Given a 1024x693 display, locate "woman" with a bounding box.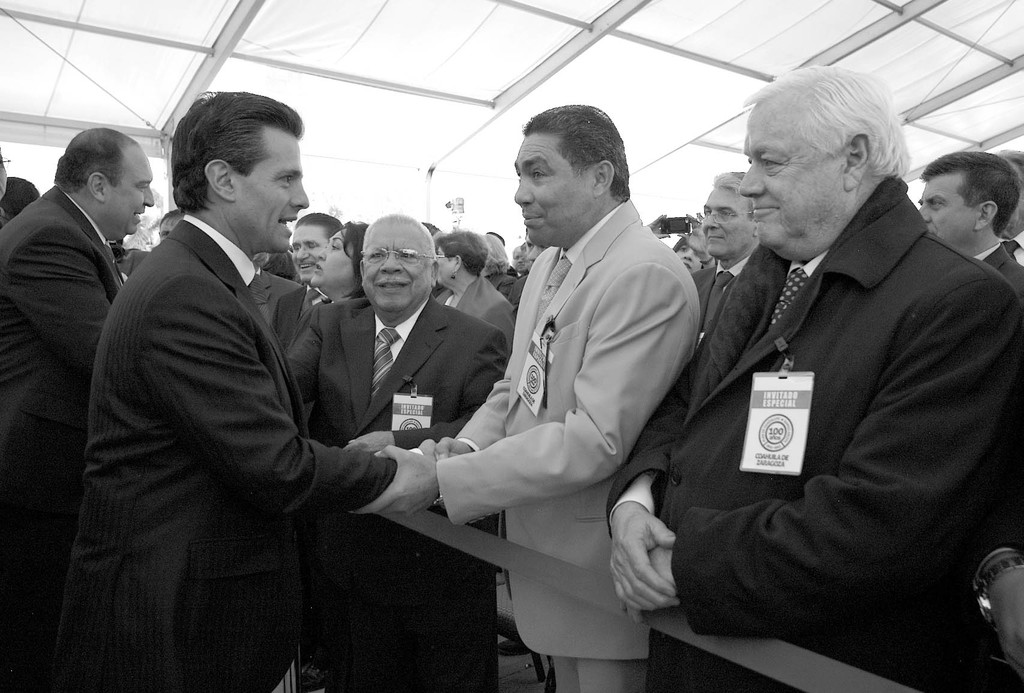
Located: [304, 217, 380, 320].
